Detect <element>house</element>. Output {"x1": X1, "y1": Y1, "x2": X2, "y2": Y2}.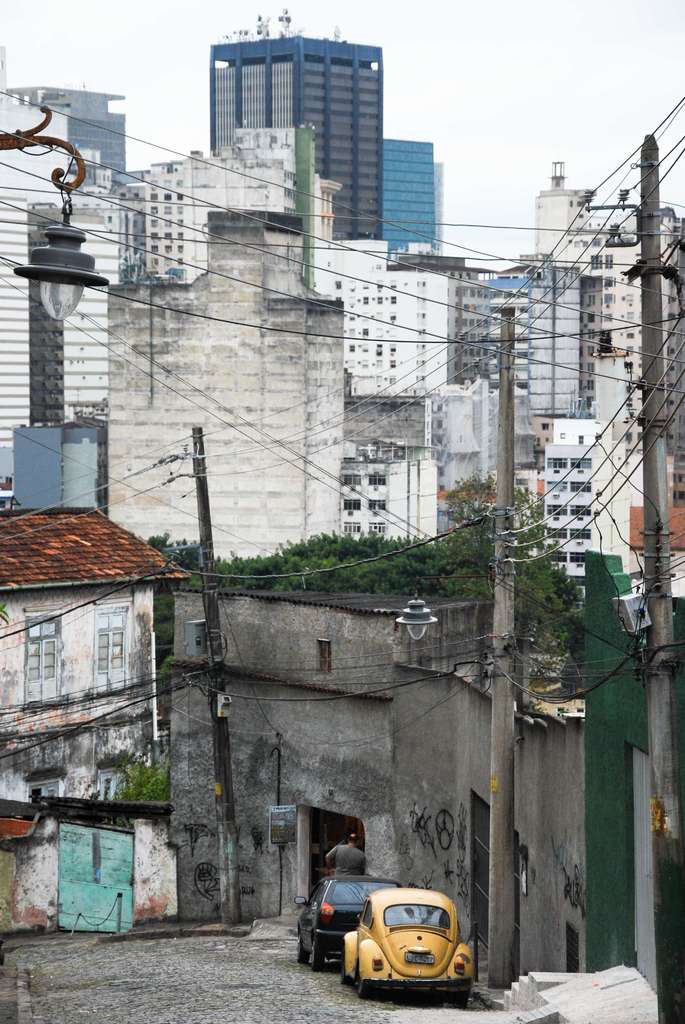
{"x1": 326, "y1": 248, "x2": 432, "y2": 540}.
